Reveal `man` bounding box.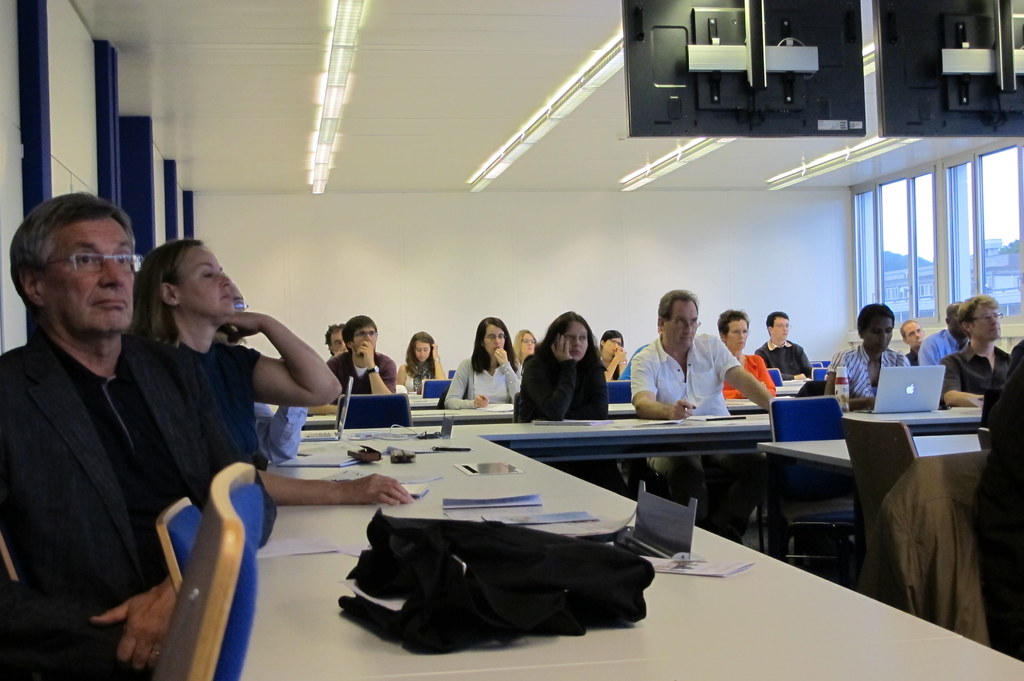
Revealed: region(0, 185, 219, 680).
